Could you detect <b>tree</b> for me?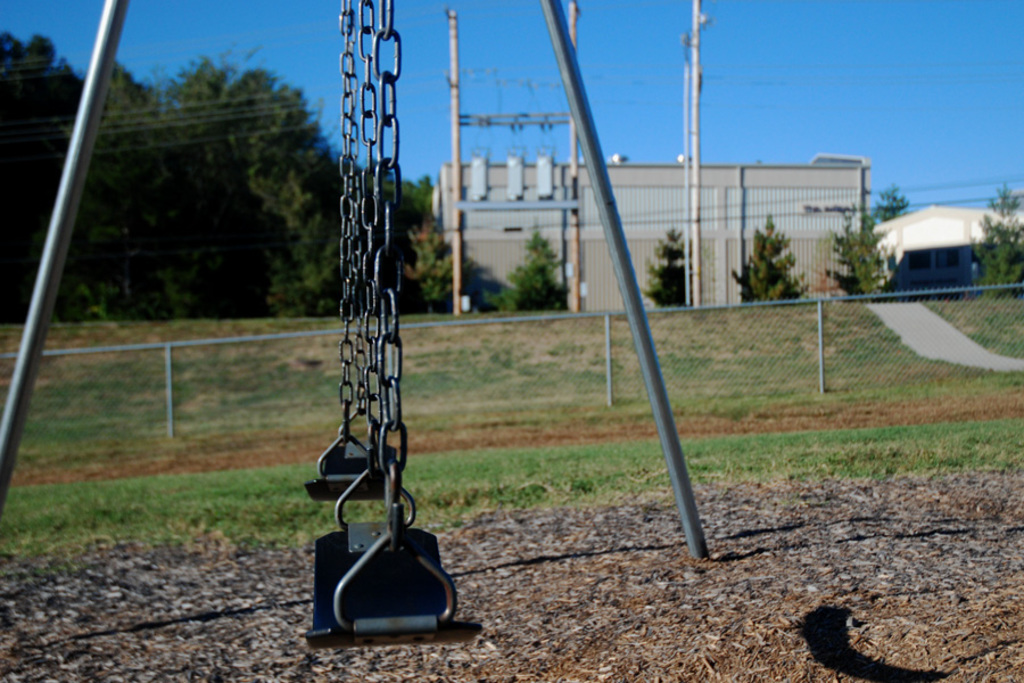
Detection result: 867, 176, 914, 223.
